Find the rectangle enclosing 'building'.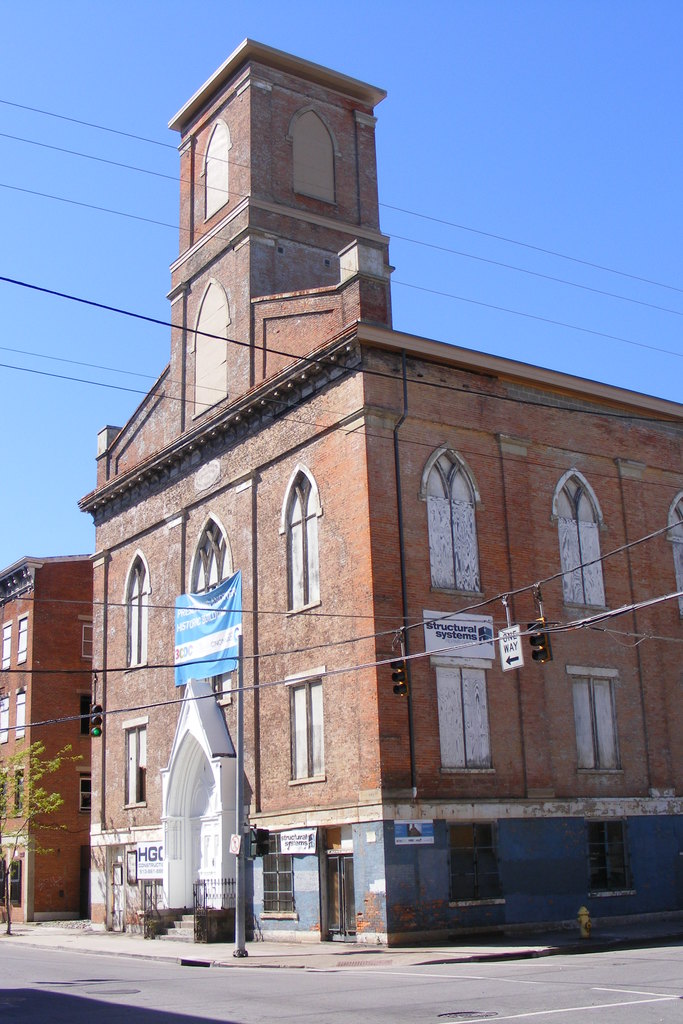
<box>55,58,679,979</box>.
